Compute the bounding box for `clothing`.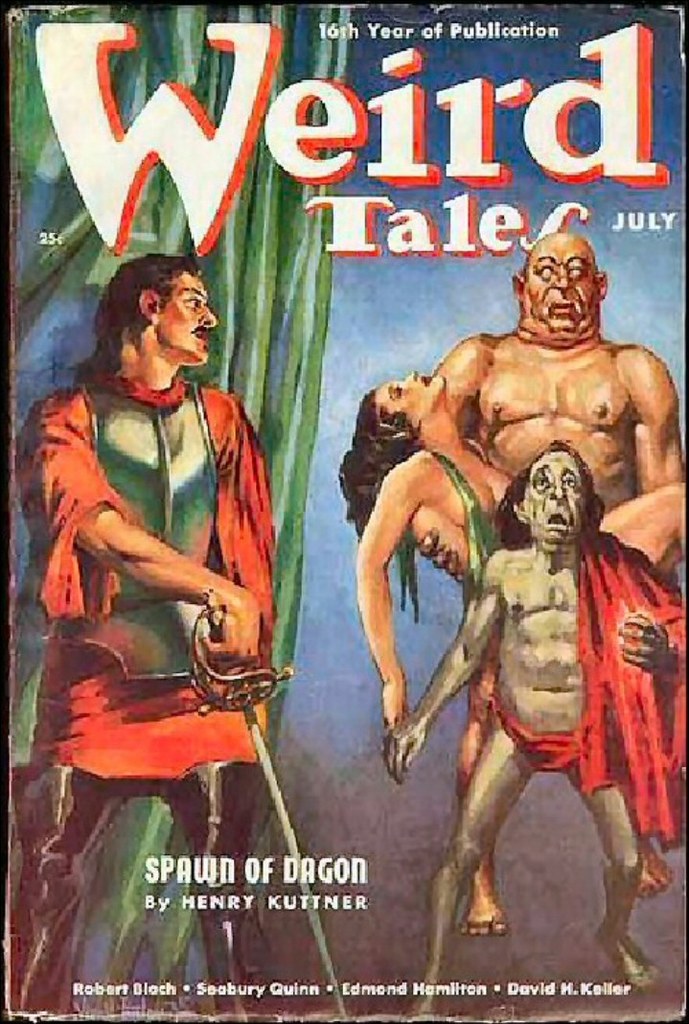
(left=421, top=447, right=498, bottom=618).
